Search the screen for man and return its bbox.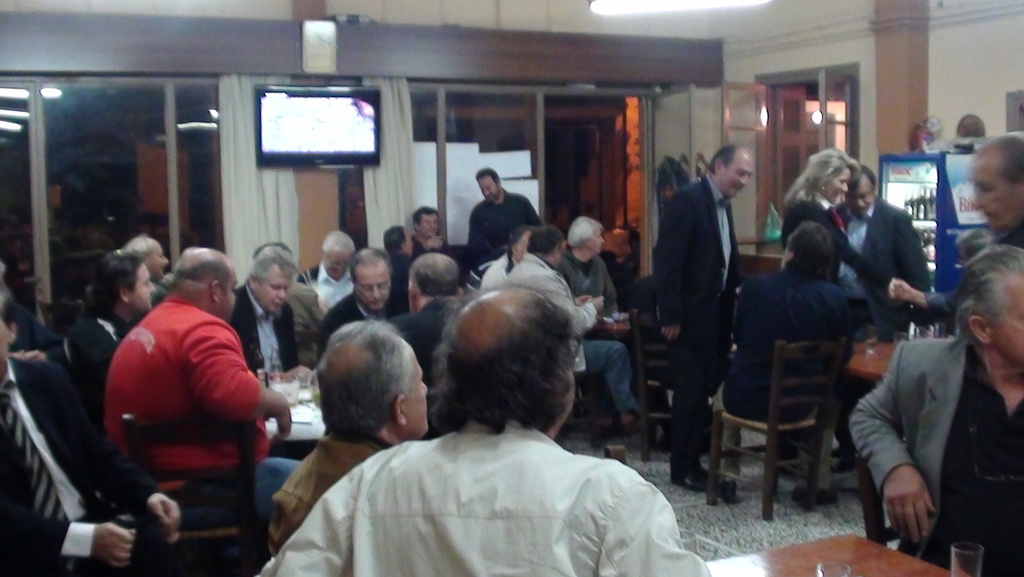
Found: region(262, 317, 433, 565).
